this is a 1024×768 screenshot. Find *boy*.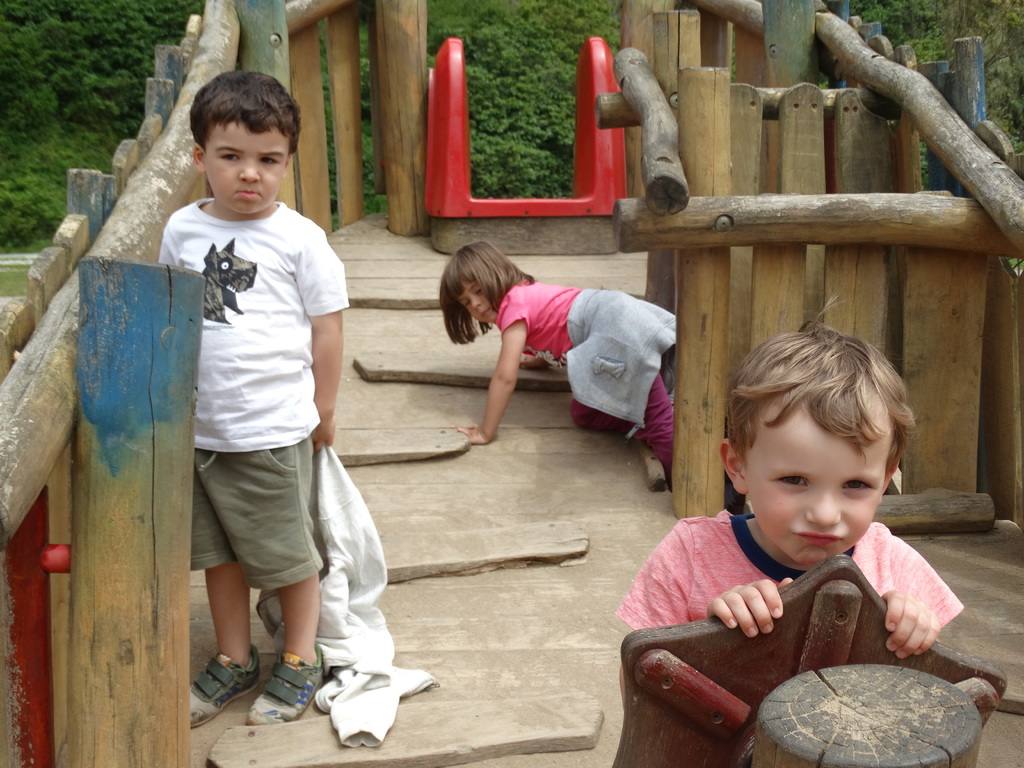
Bounding box: region(621, 294, 960, 694).
